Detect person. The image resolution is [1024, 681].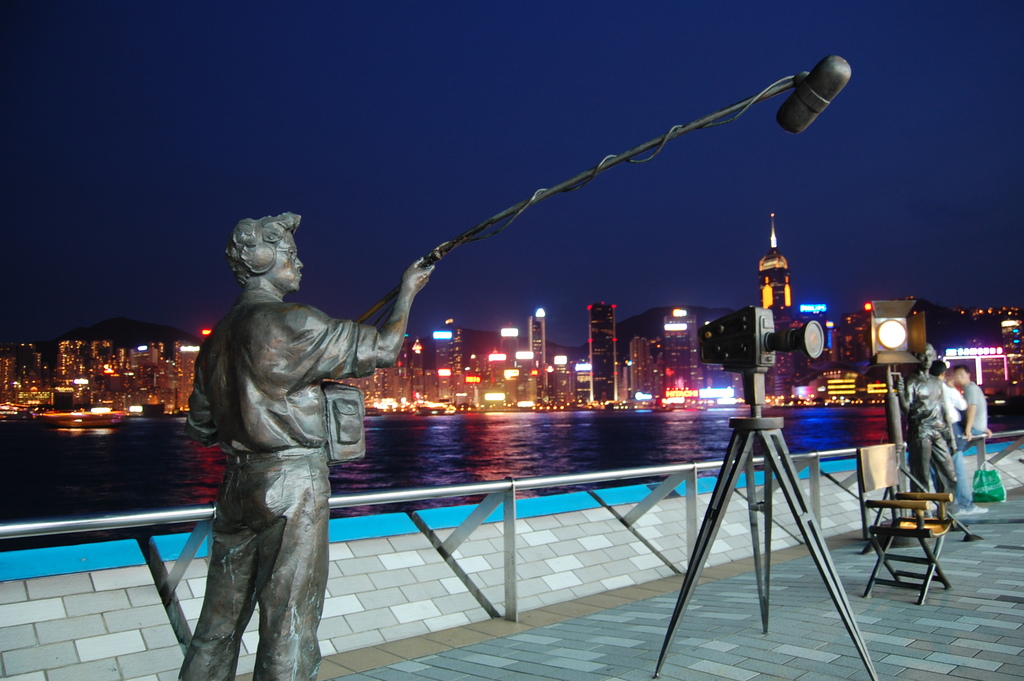
Rect(168, 189, 413, 680).
